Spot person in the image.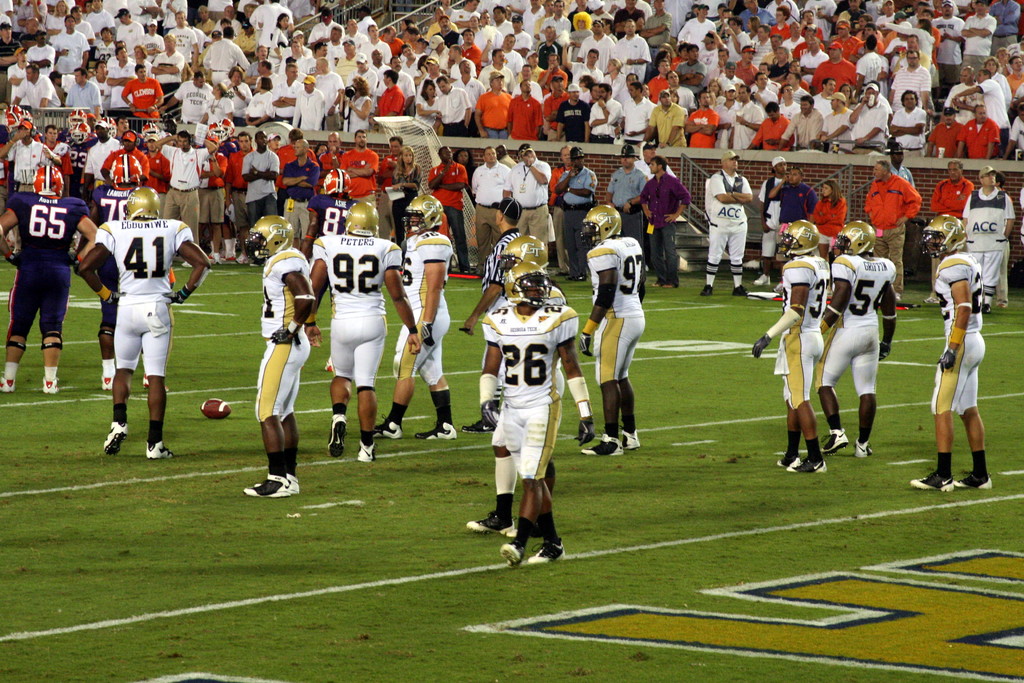
person found at <bbox>80, 186, 212, 461</bbox>.
